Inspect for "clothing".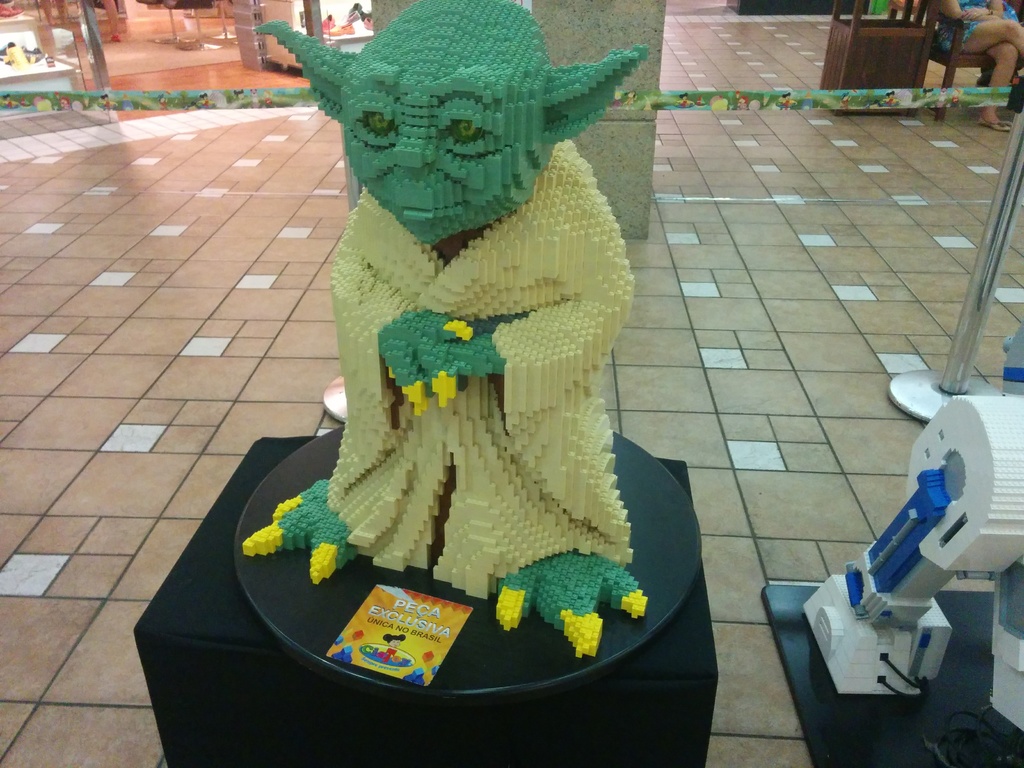
Inspection: 327:138:636:596.
